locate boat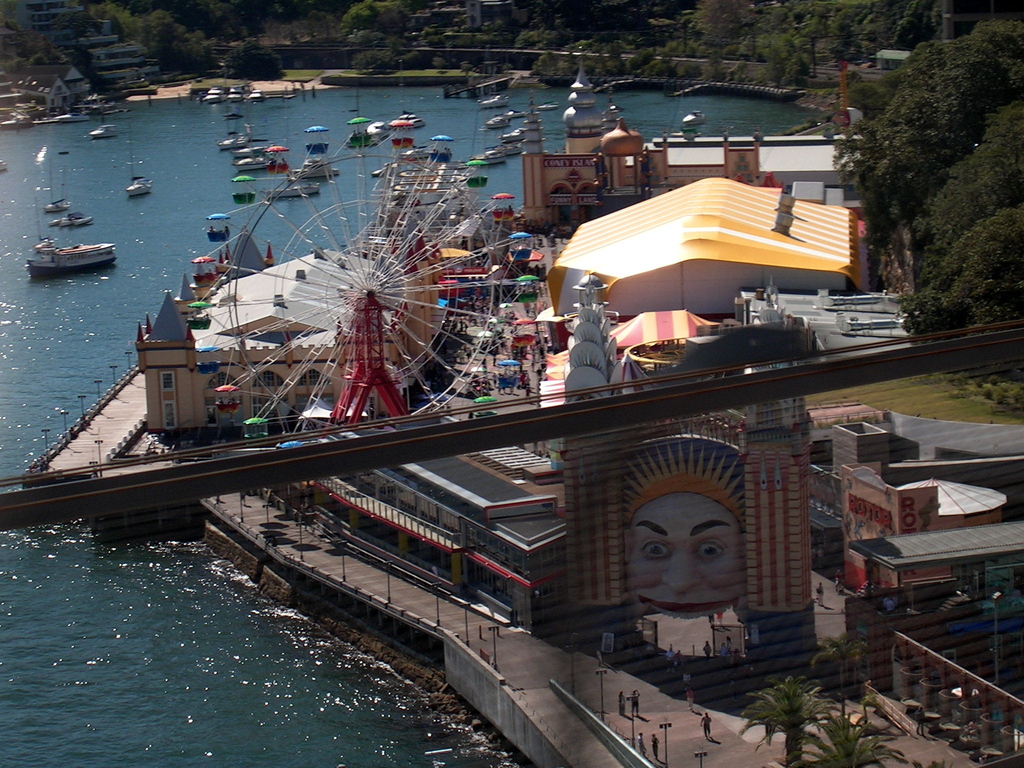
{"x1": 201, "y1": 86, "x2": 227, "y2": 104}
